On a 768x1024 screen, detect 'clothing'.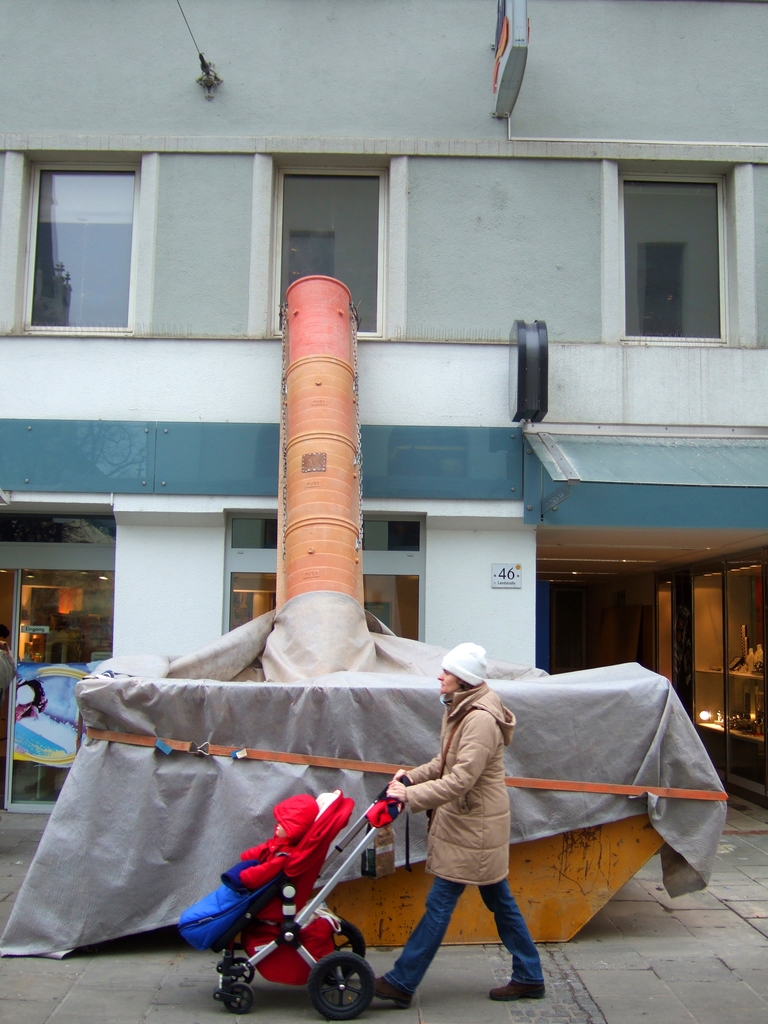
(387, 678, 538, 995).
